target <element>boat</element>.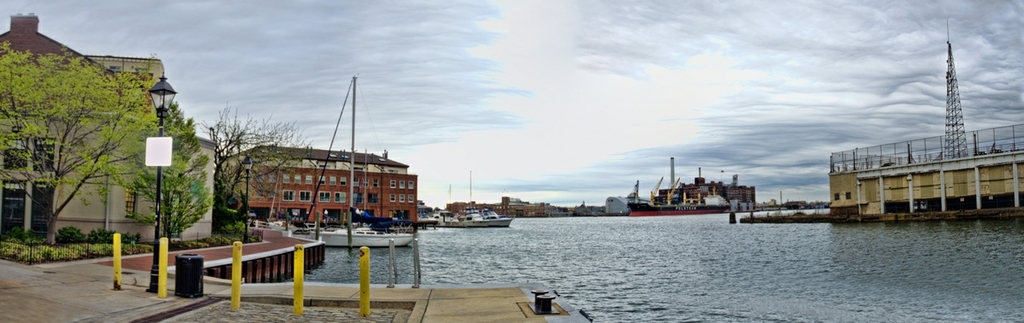
Target region: (290,74,414,255).
